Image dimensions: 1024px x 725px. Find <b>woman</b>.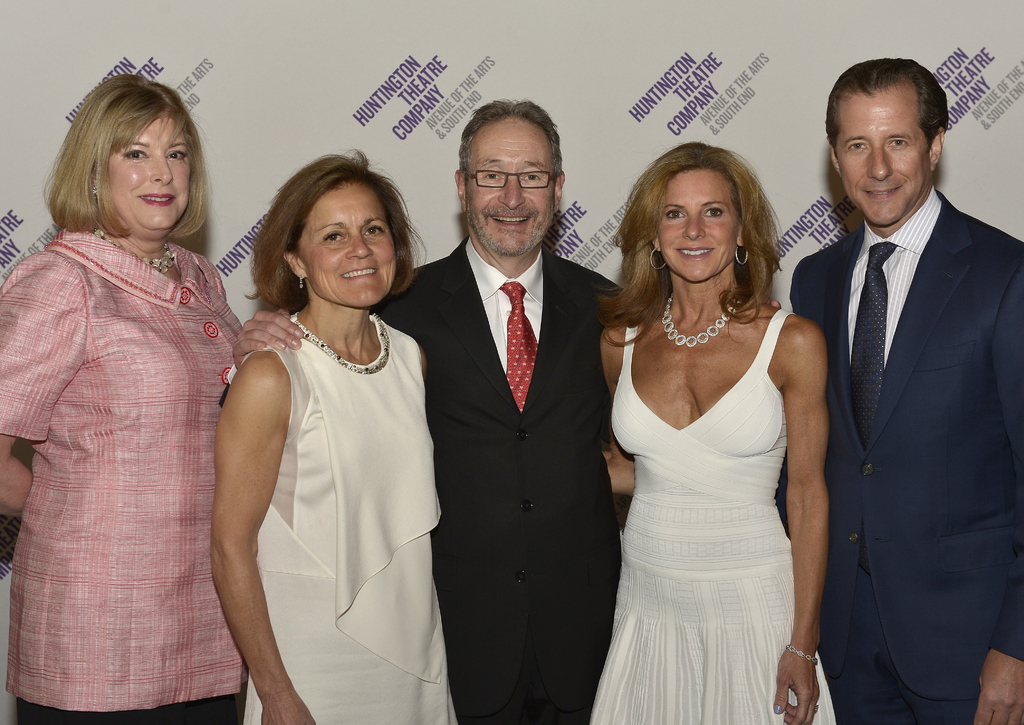
BBox(600, 140, 839, 724).
